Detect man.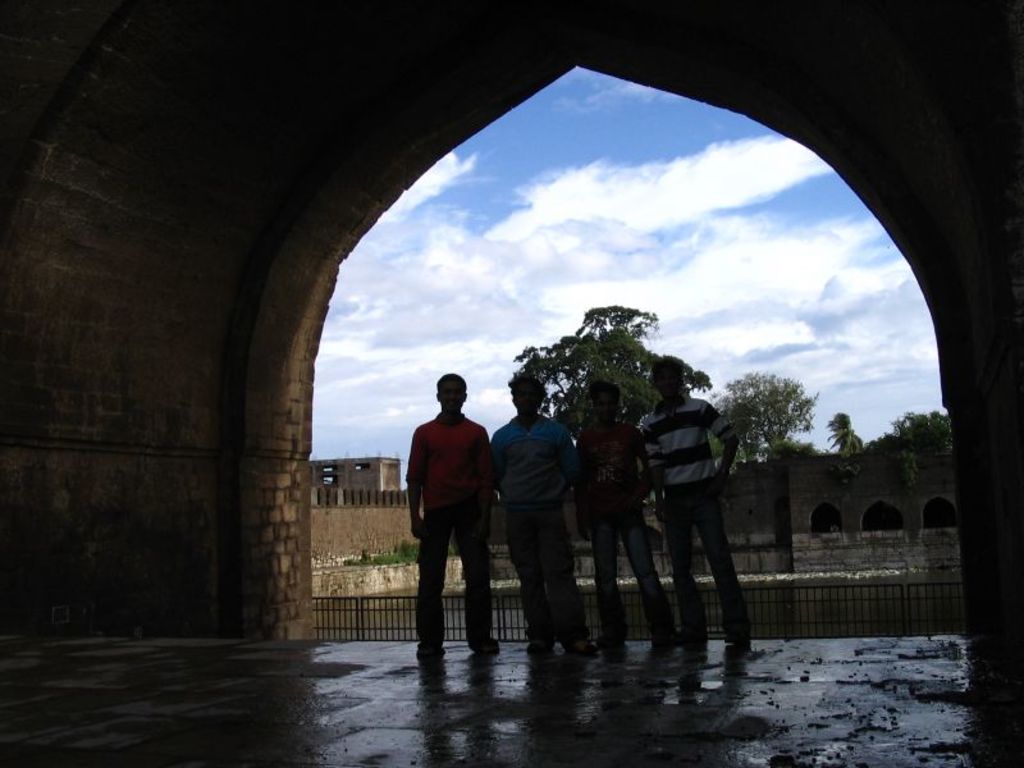
Detected at box=[635, 351, 744, 643].
